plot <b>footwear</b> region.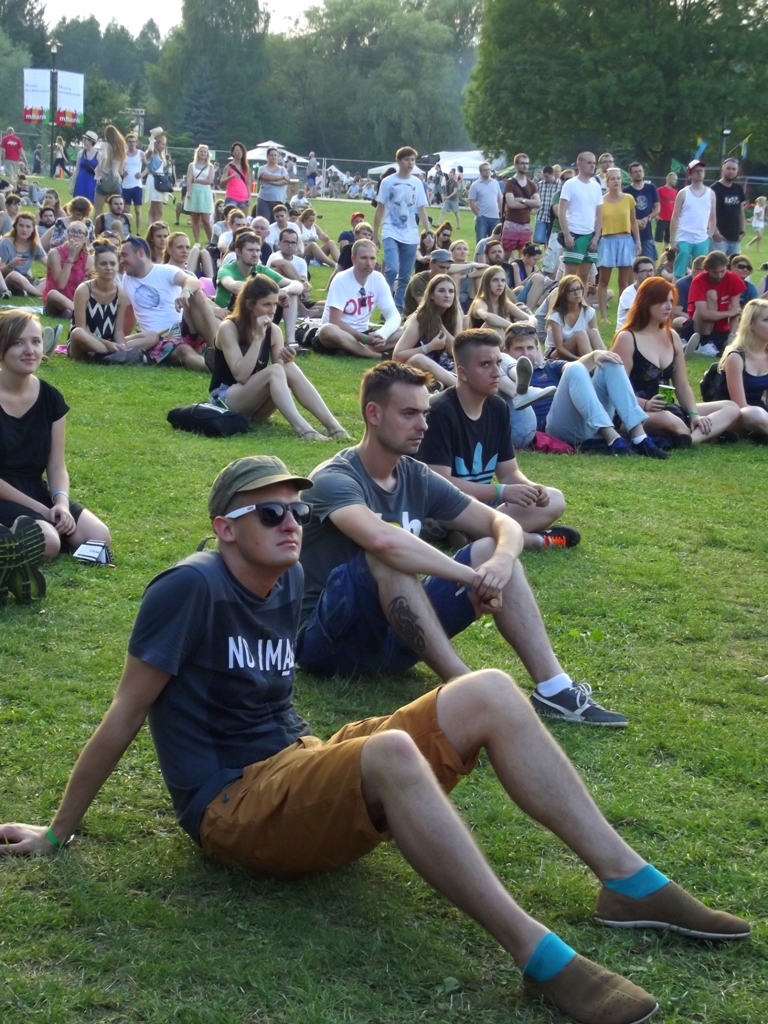
Plotted at <bbox>600, 433, 635, 460</bbox>.
